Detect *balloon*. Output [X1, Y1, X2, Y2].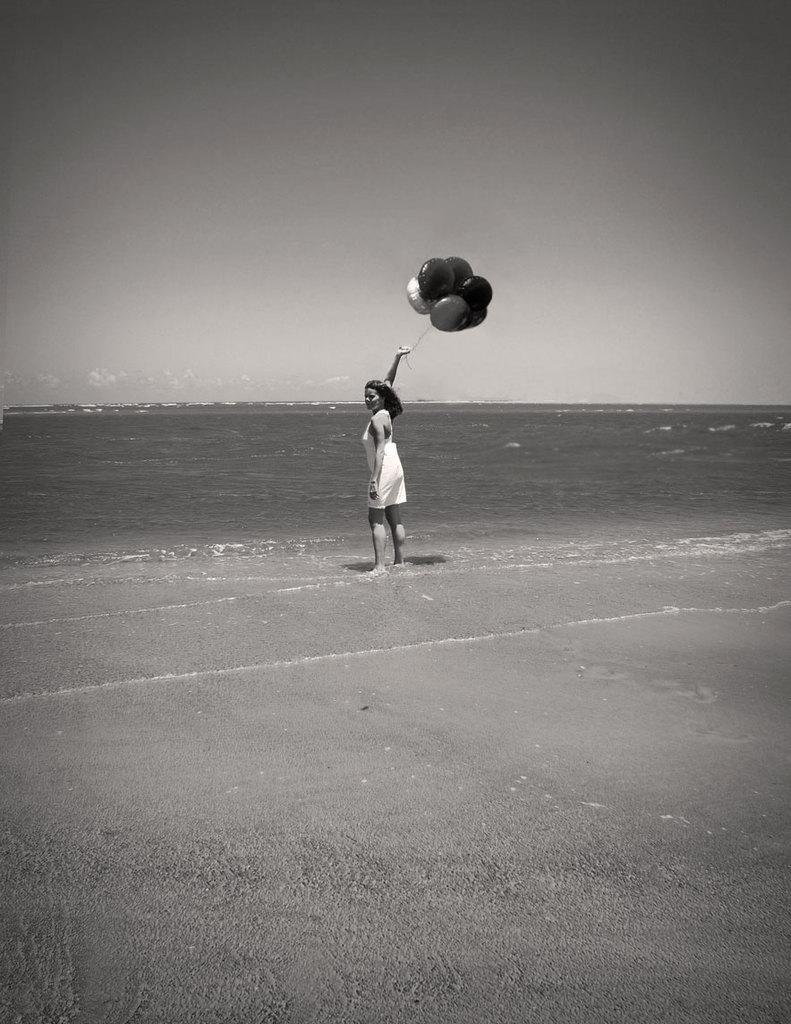
[458, 276, 492, 306].
